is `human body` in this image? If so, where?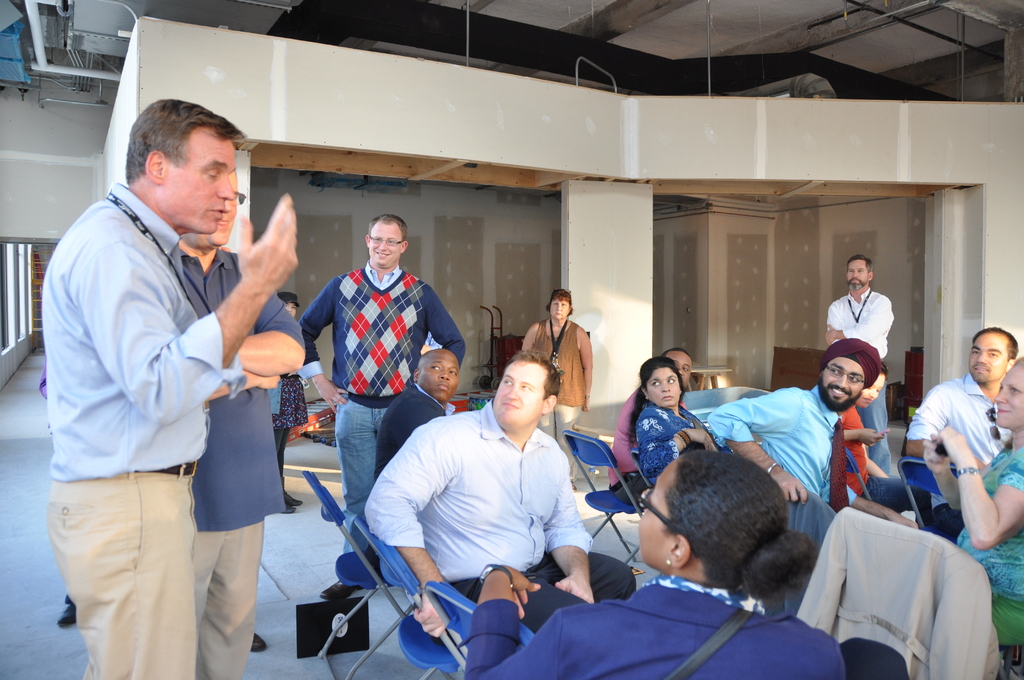
Yes, at select_region(829, 365, 891, 508).
